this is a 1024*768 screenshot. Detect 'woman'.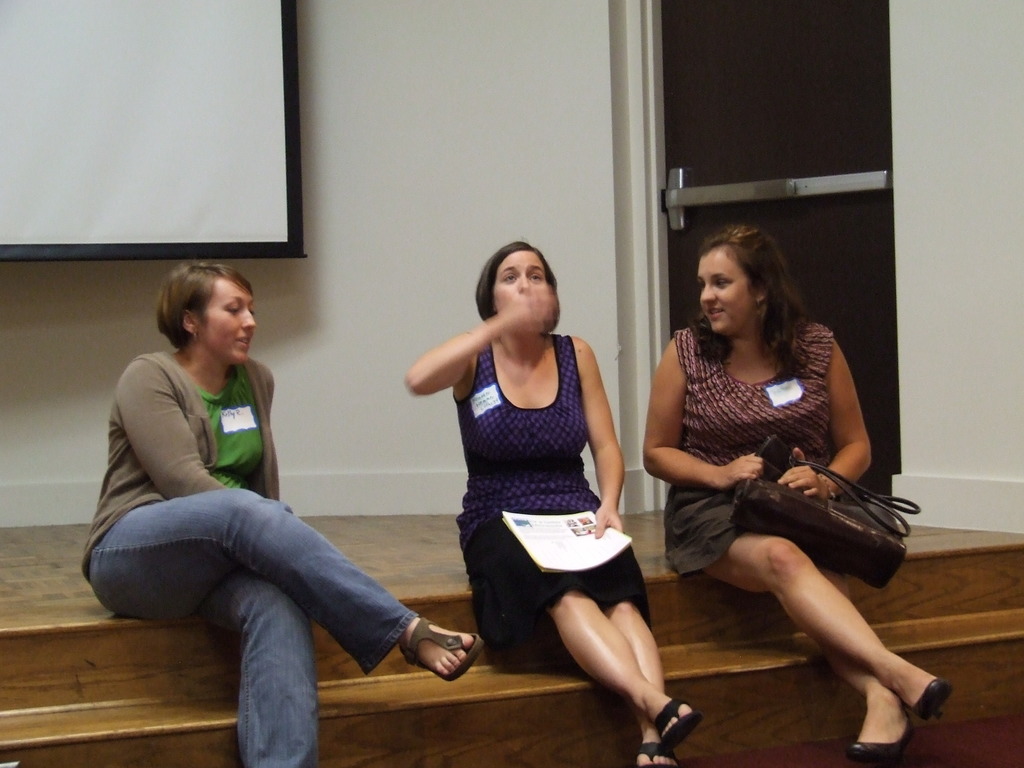
641:225:952:767.
